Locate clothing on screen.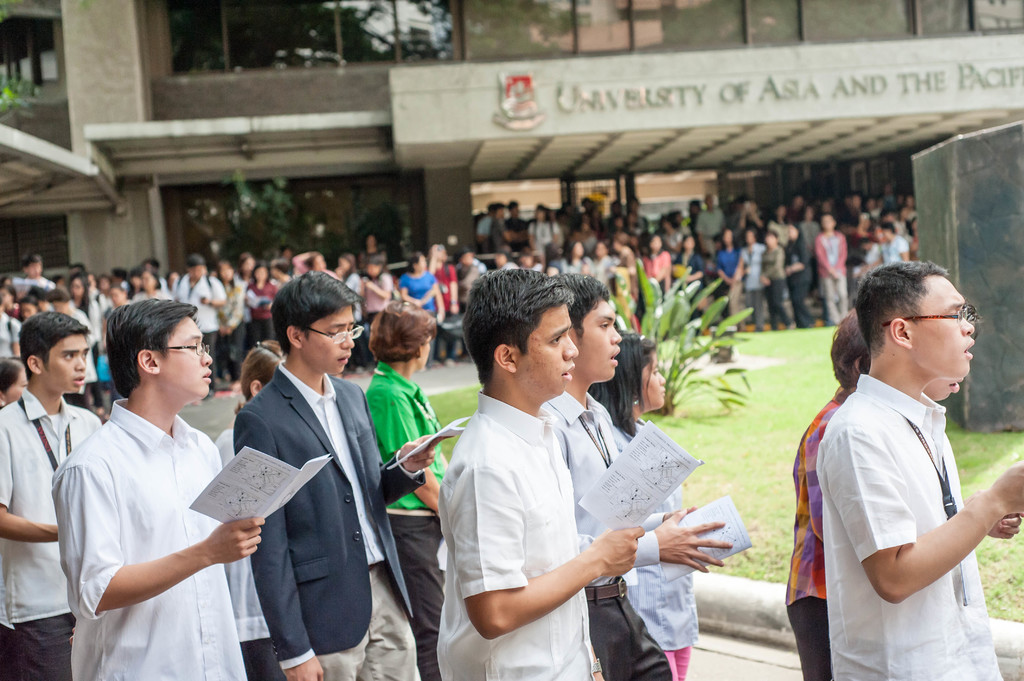
On screen at <bbox>590, 255, 611, 280</bbox>.
